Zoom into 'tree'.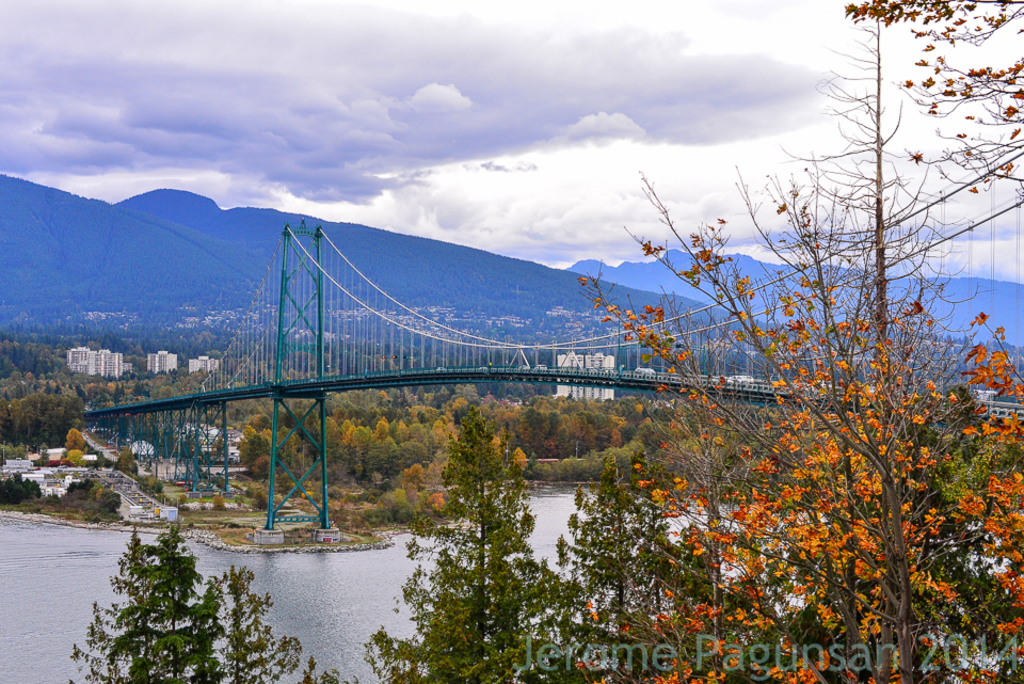
Zoom target: Rect(60, 521, 346, 683).
